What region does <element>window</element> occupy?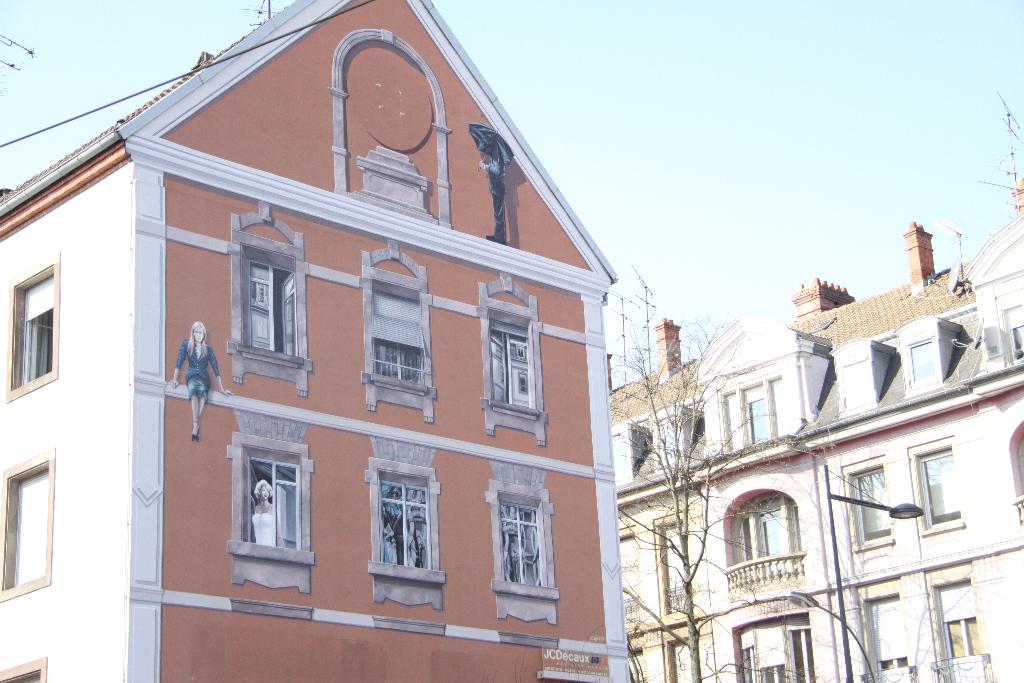
[left=908, top=431, right=972, bottom=541].
